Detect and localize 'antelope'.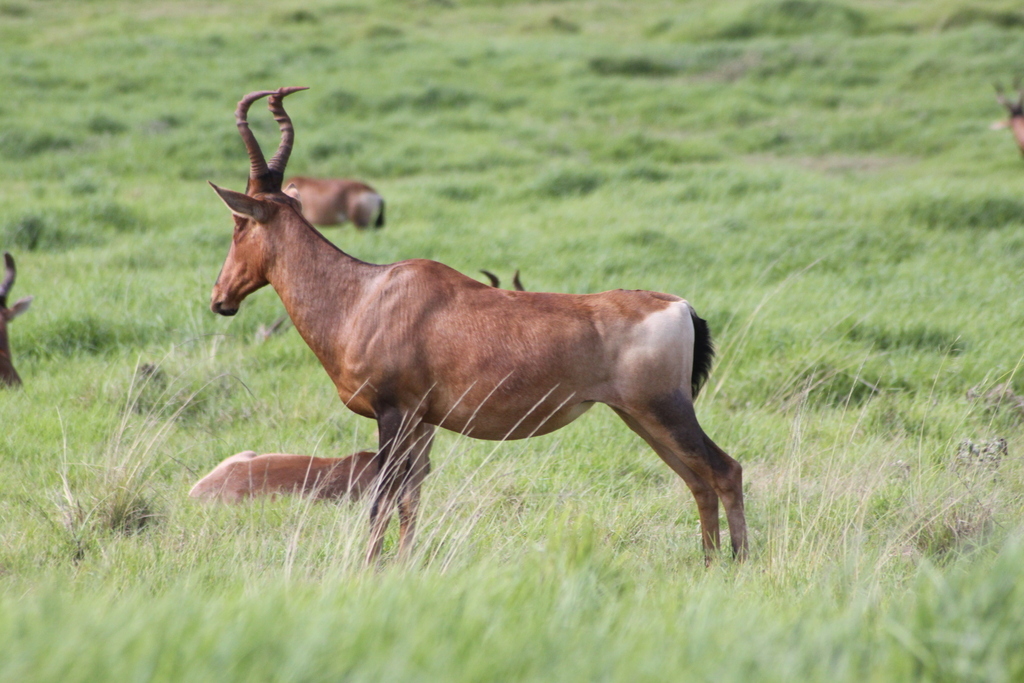
Localized at box=[274, 177, 382, 231].
